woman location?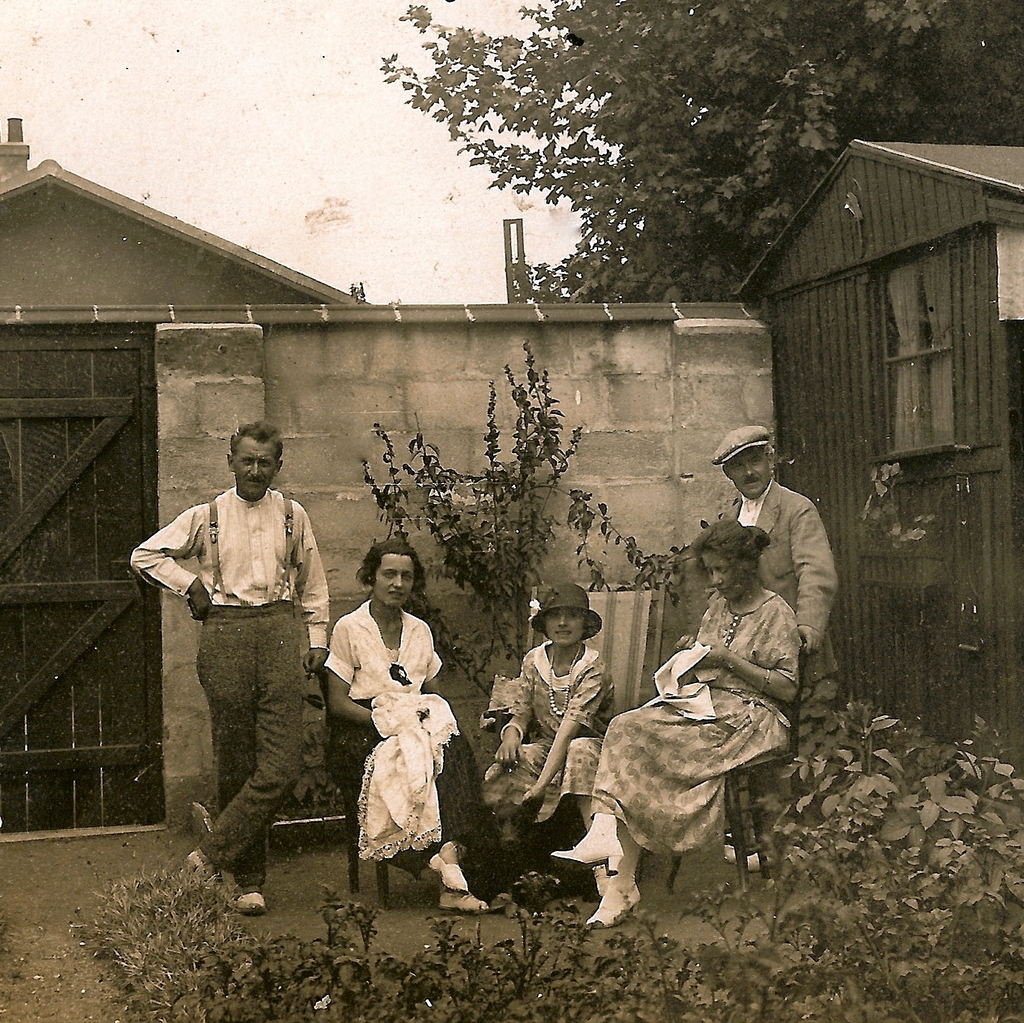
(559,511,801,920)
